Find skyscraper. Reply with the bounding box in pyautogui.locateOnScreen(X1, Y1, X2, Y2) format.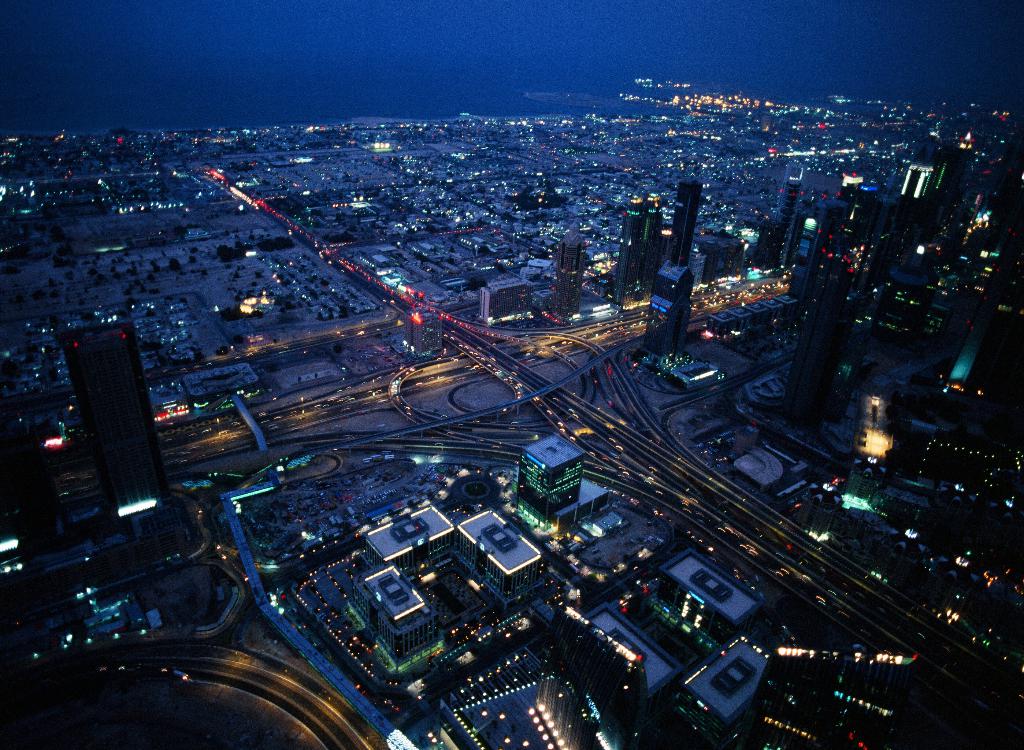
pyautogui.locateOnScreen(54, 321, 196, 545).
